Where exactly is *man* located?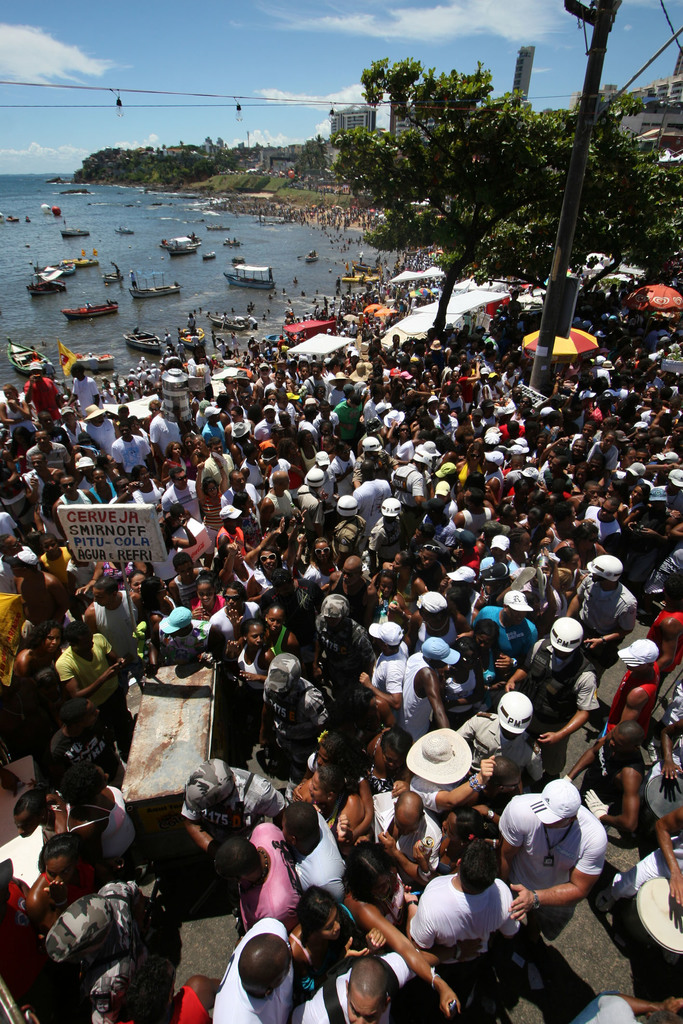
Its bounding box is rect(325, 487, 368, 564).
